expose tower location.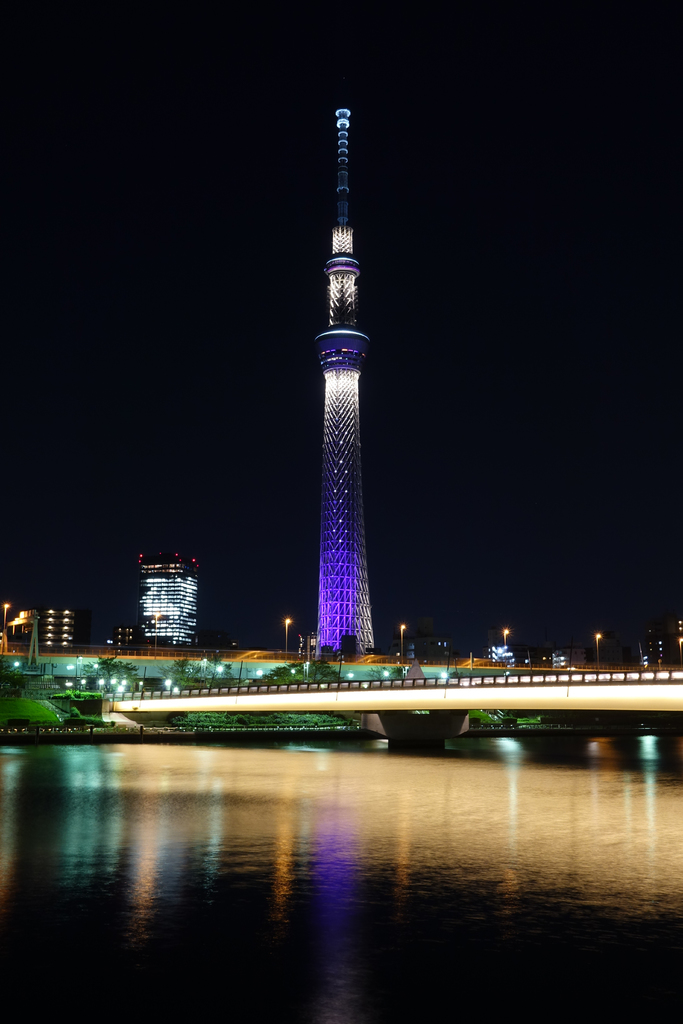
Exposed at box(308, 97, 376, 656).
